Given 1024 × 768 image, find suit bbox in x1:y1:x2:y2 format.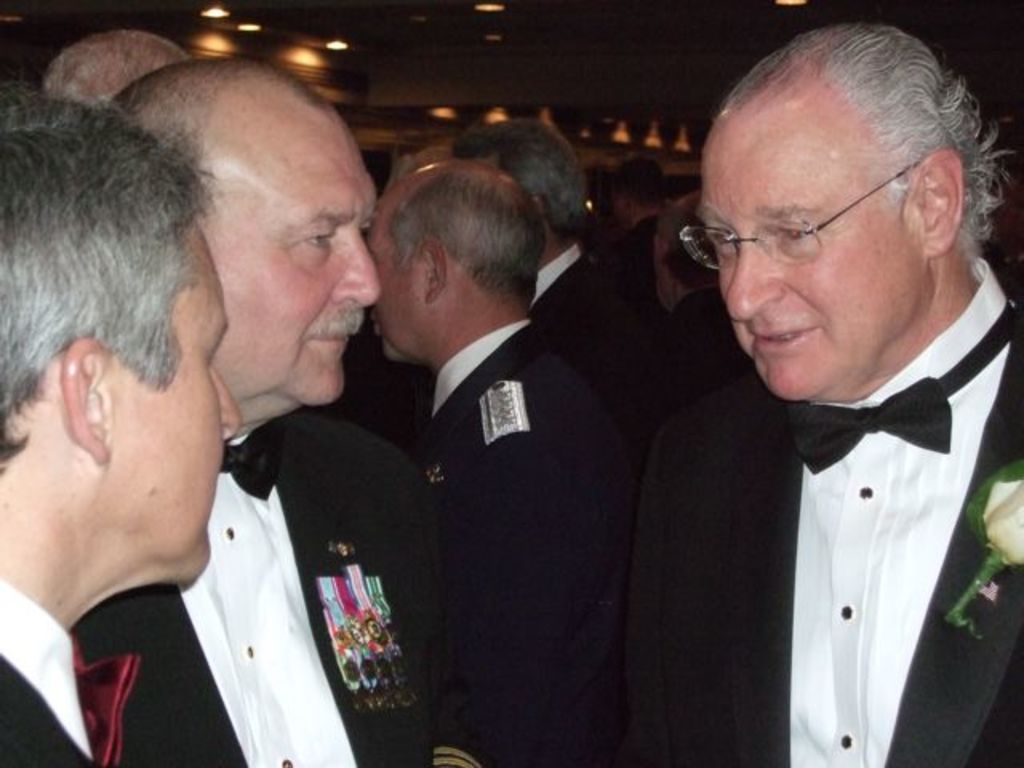
0:581:125:766.
